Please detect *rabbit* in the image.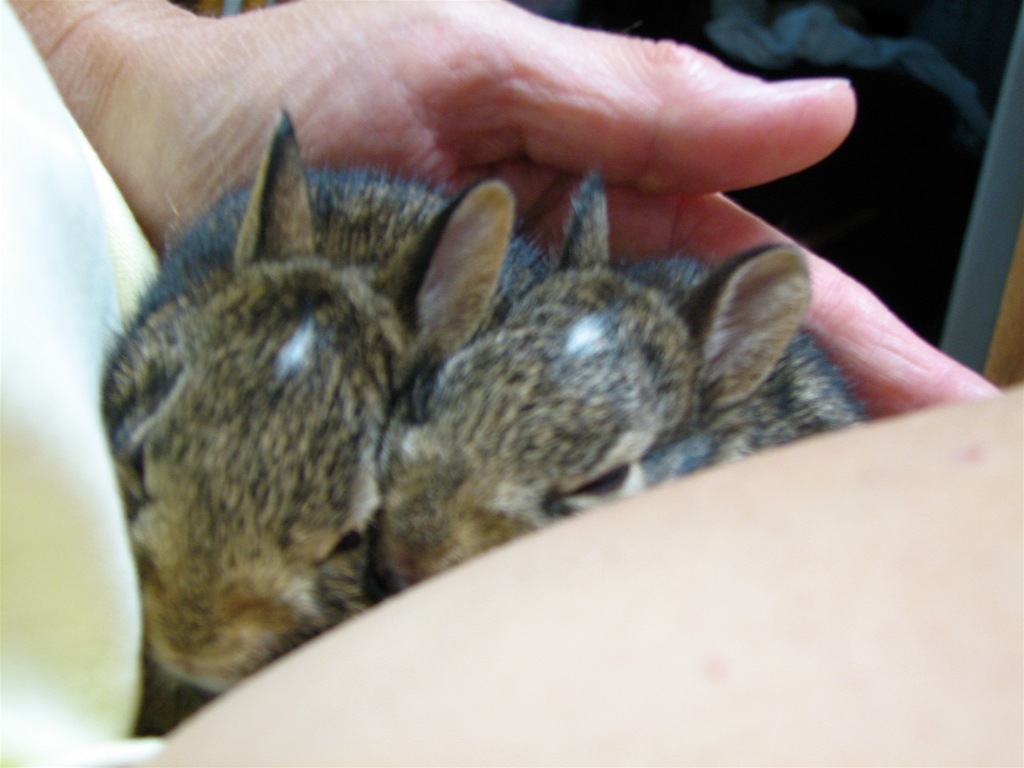
left=102, top=104, right=547, bottom=726.
